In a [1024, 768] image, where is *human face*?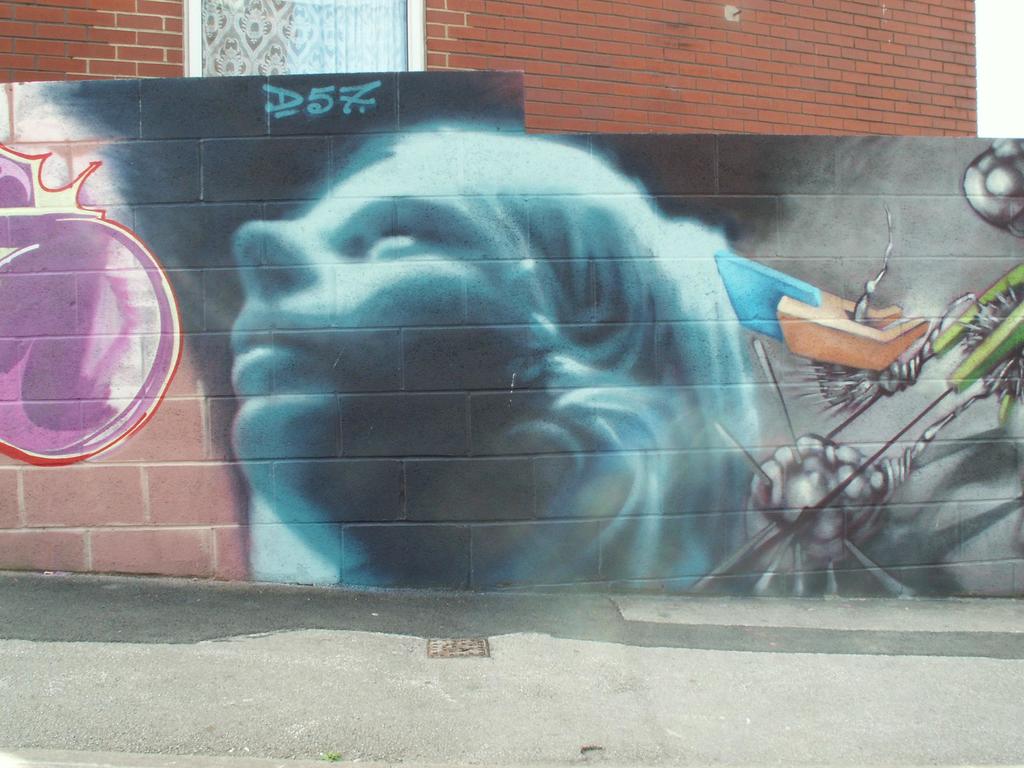
234/157/537/487.
